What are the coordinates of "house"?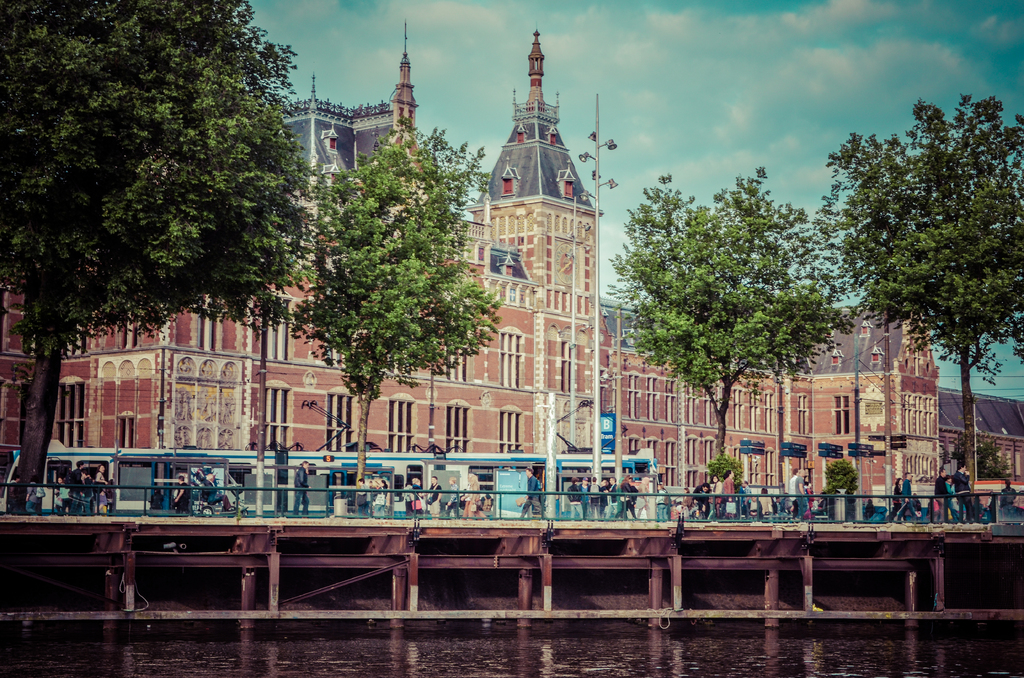
region(363, 120, 465, 452).
